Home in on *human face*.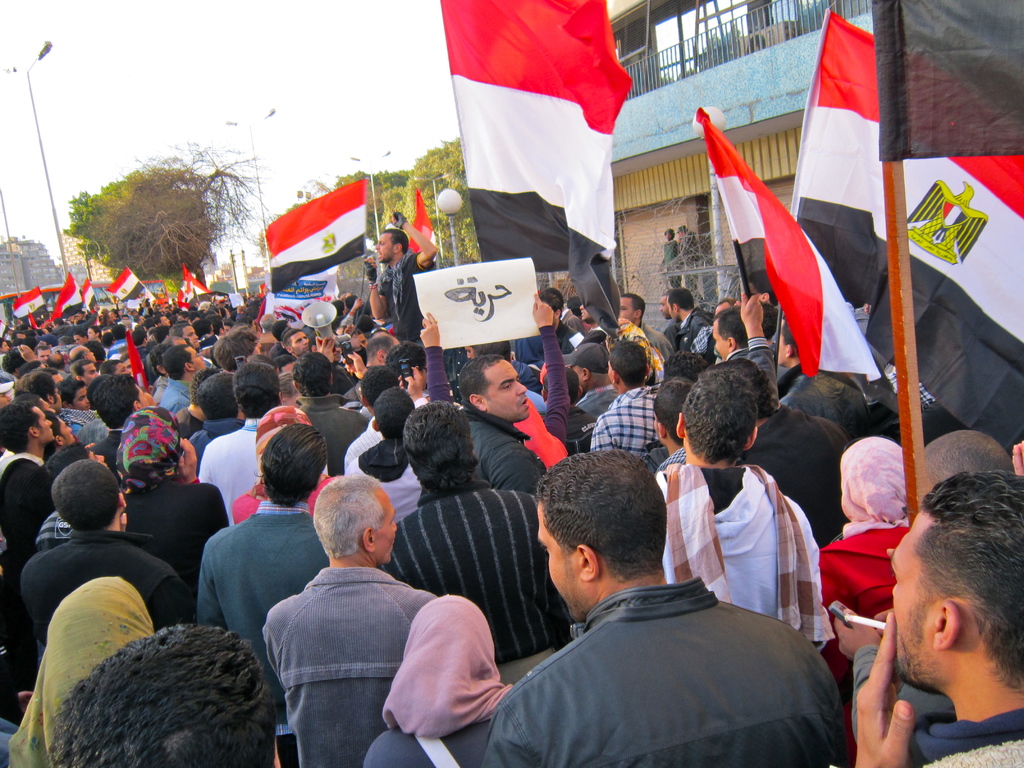
Homed in at box=[609, 358, 620, 388].
